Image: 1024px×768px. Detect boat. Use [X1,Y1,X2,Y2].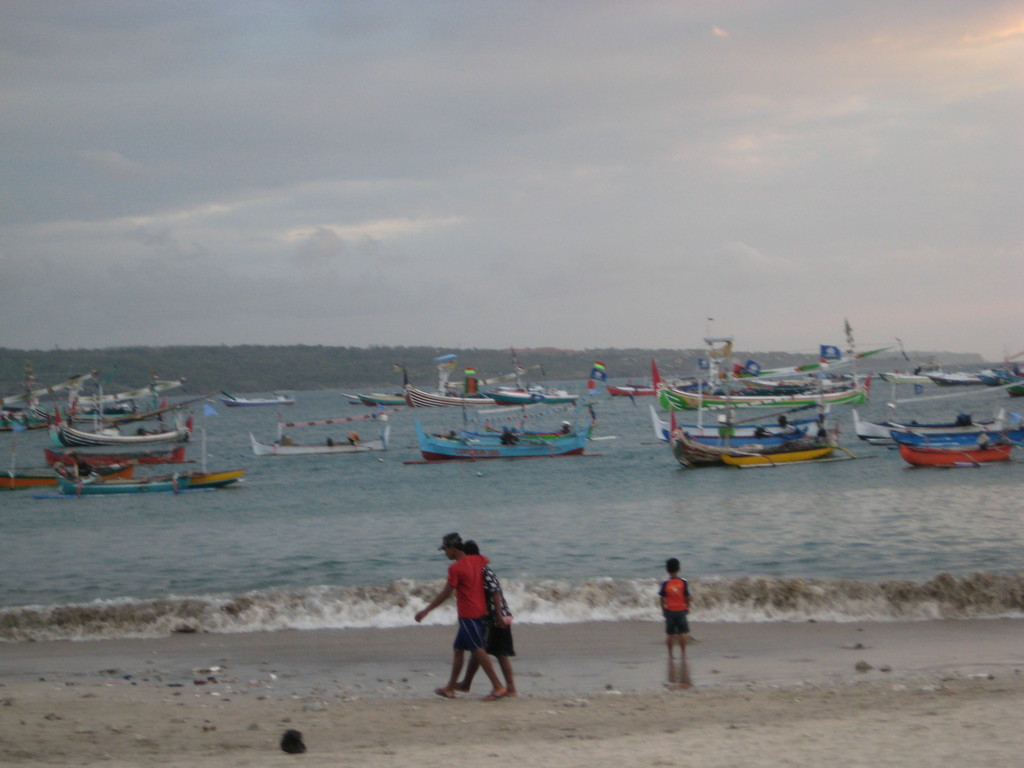
[212,389,292,406].
